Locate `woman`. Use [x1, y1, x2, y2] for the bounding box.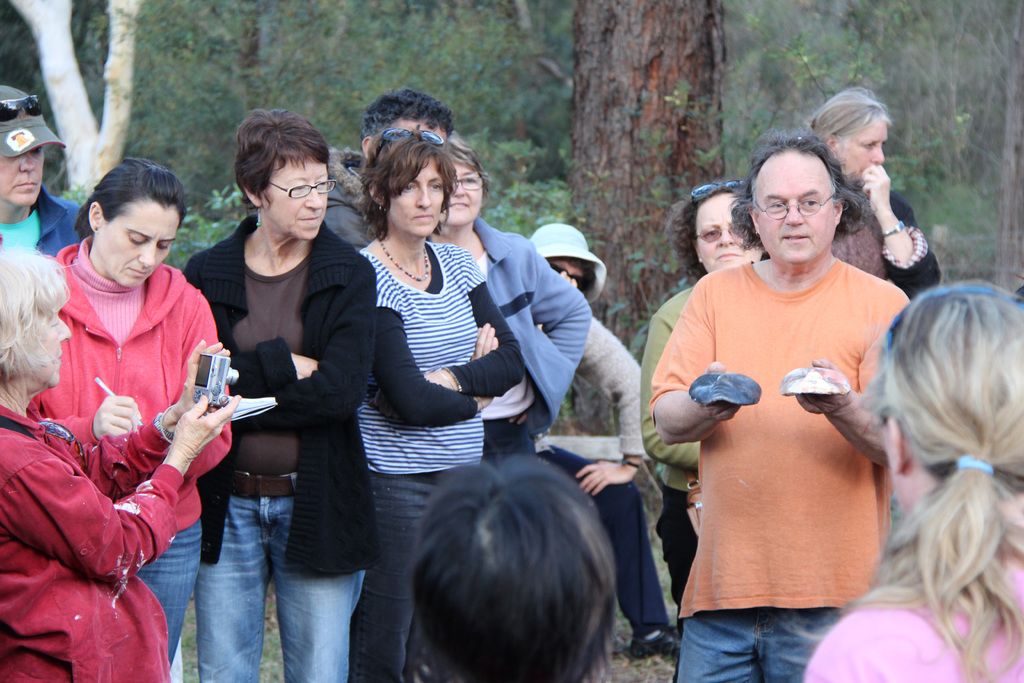
[798, 83, 948, 300].
